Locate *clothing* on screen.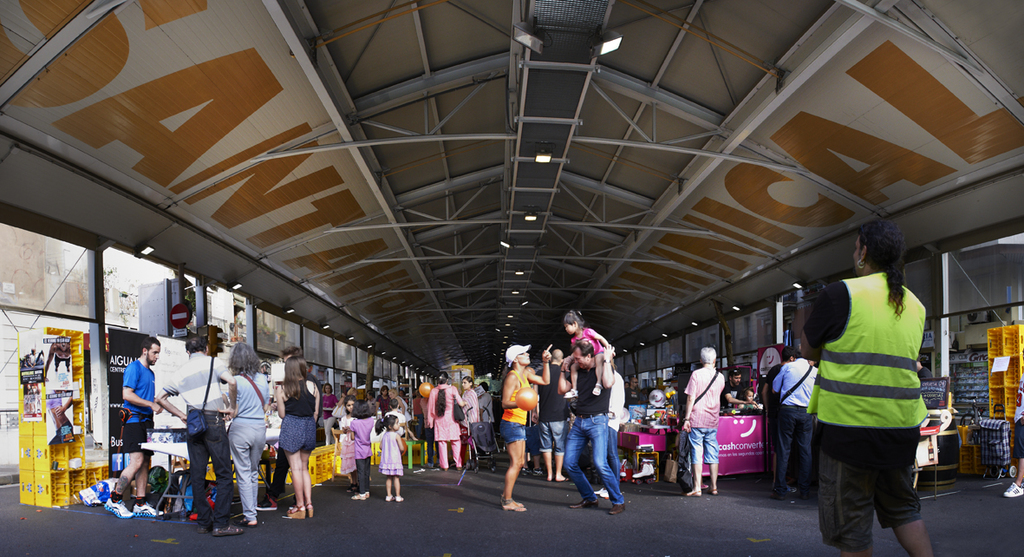
On screen at {"x1": 766, "y1": 357, "x2": 809, "y2": 495}.
